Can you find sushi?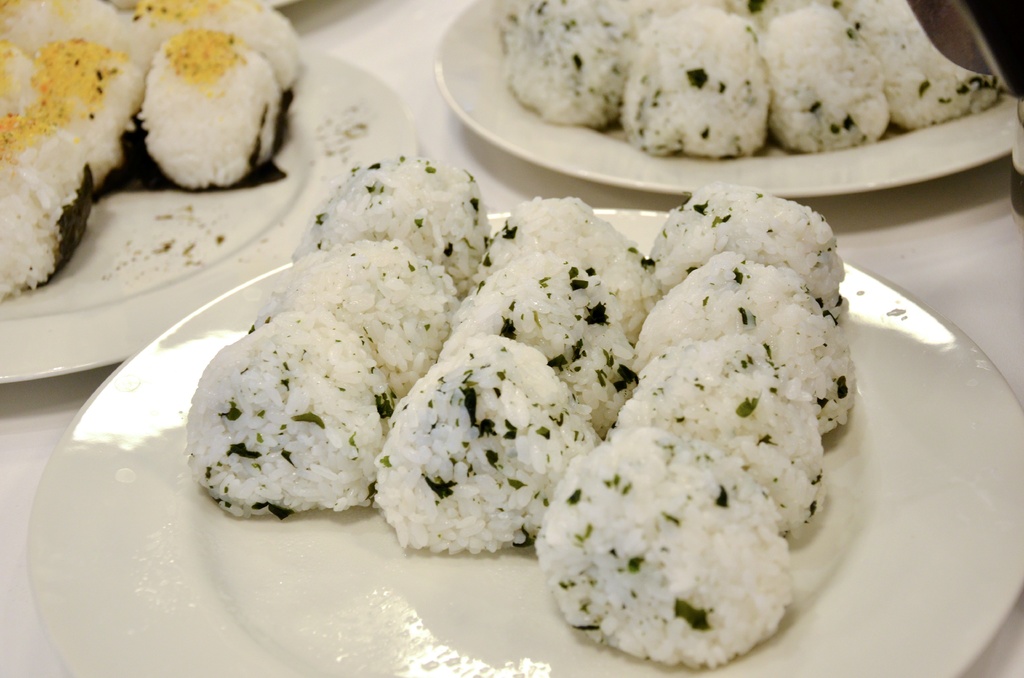
Yes, bounding box: [371, 348, 589, 549].
